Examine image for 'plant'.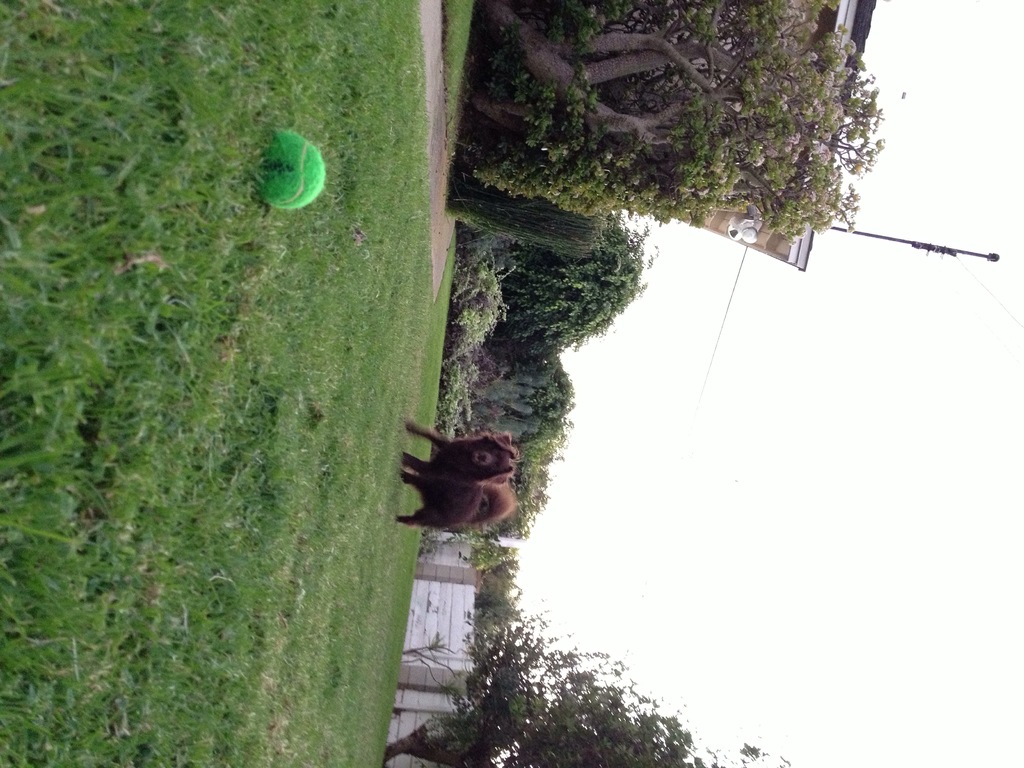
Examination result: 0,0,443,767.
